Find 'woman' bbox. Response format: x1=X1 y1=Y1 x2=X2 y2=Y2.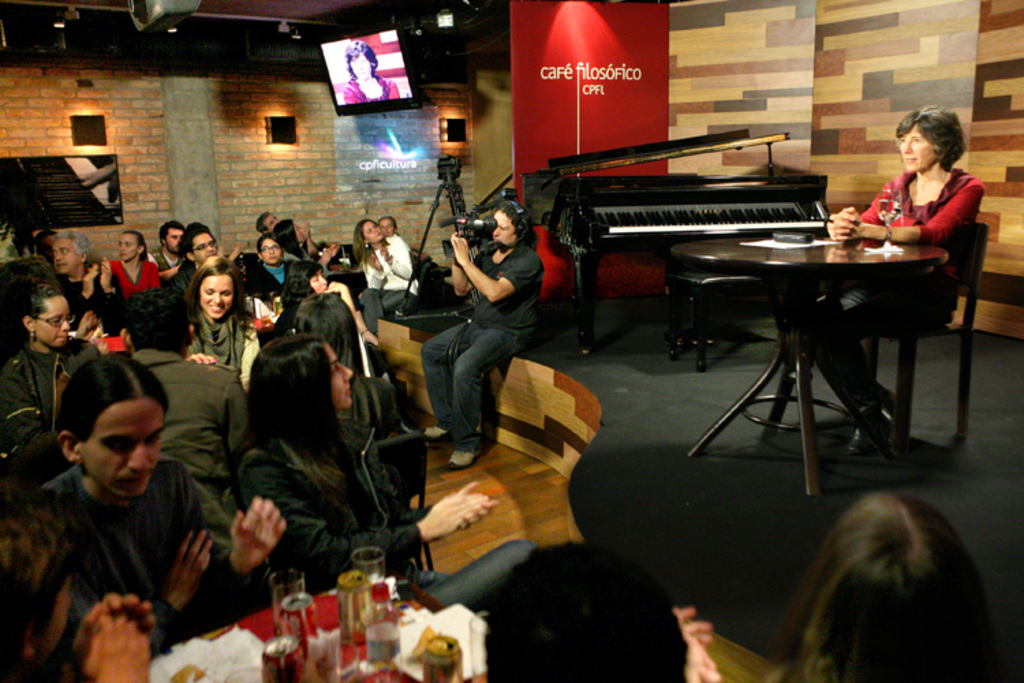
x1=108 y1=232 x2=173 y2=298.
